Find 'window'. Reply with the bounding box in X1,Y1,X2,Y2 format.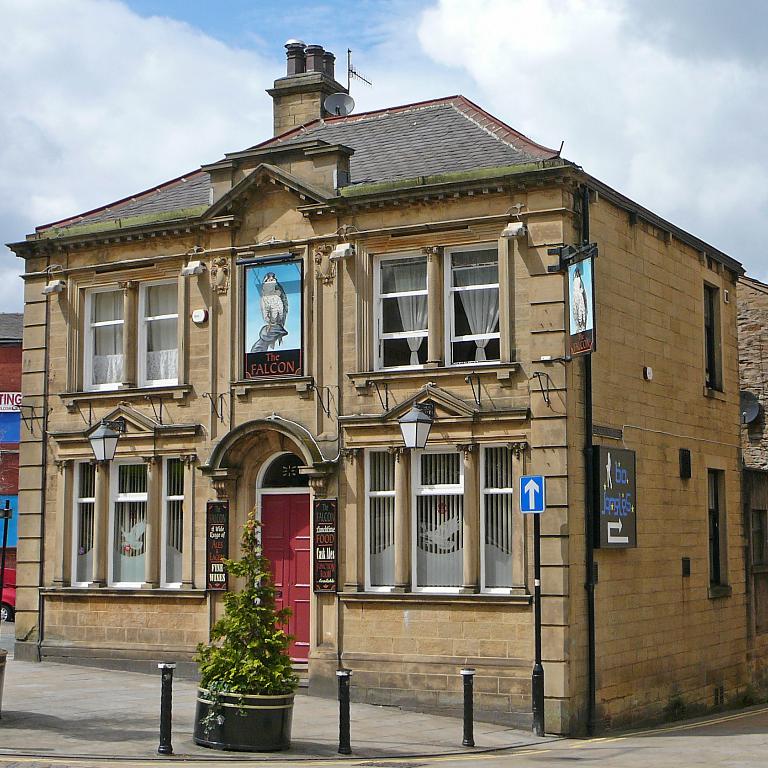
61,259,194,405.
